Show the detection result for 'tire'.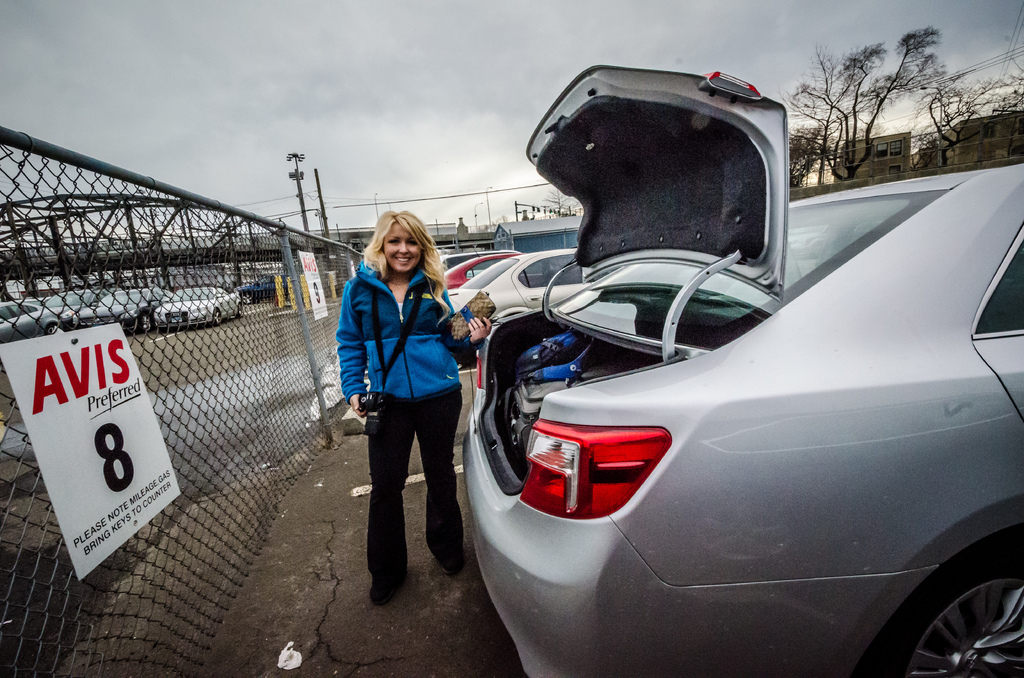
crop(213, 306, 221, 326).
